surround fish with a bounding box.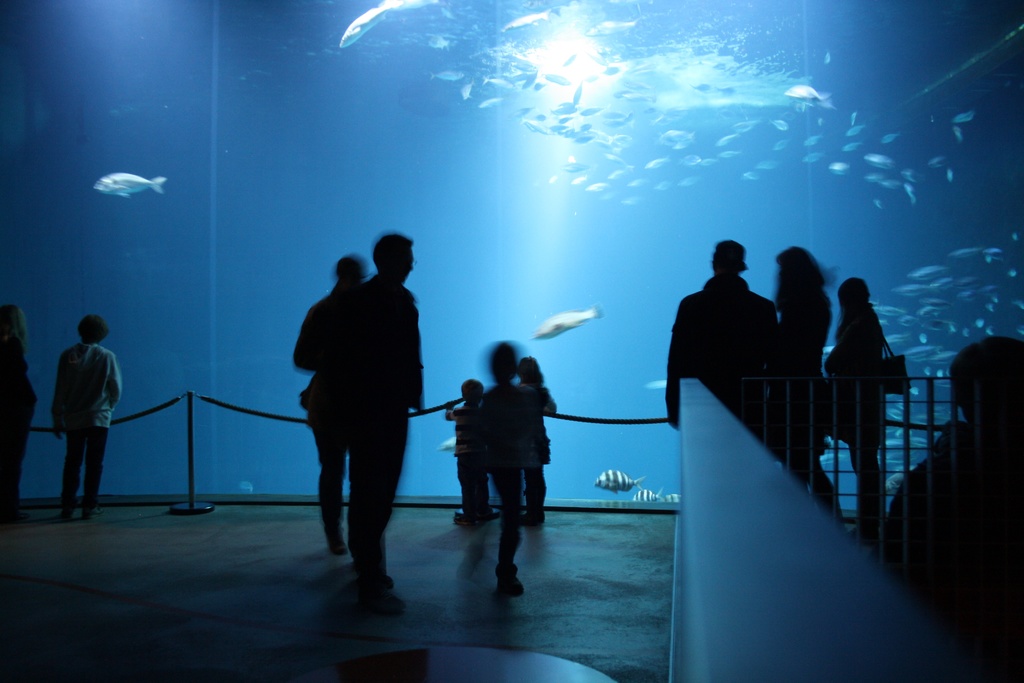
l=719, t=132, r=742, b=147.
